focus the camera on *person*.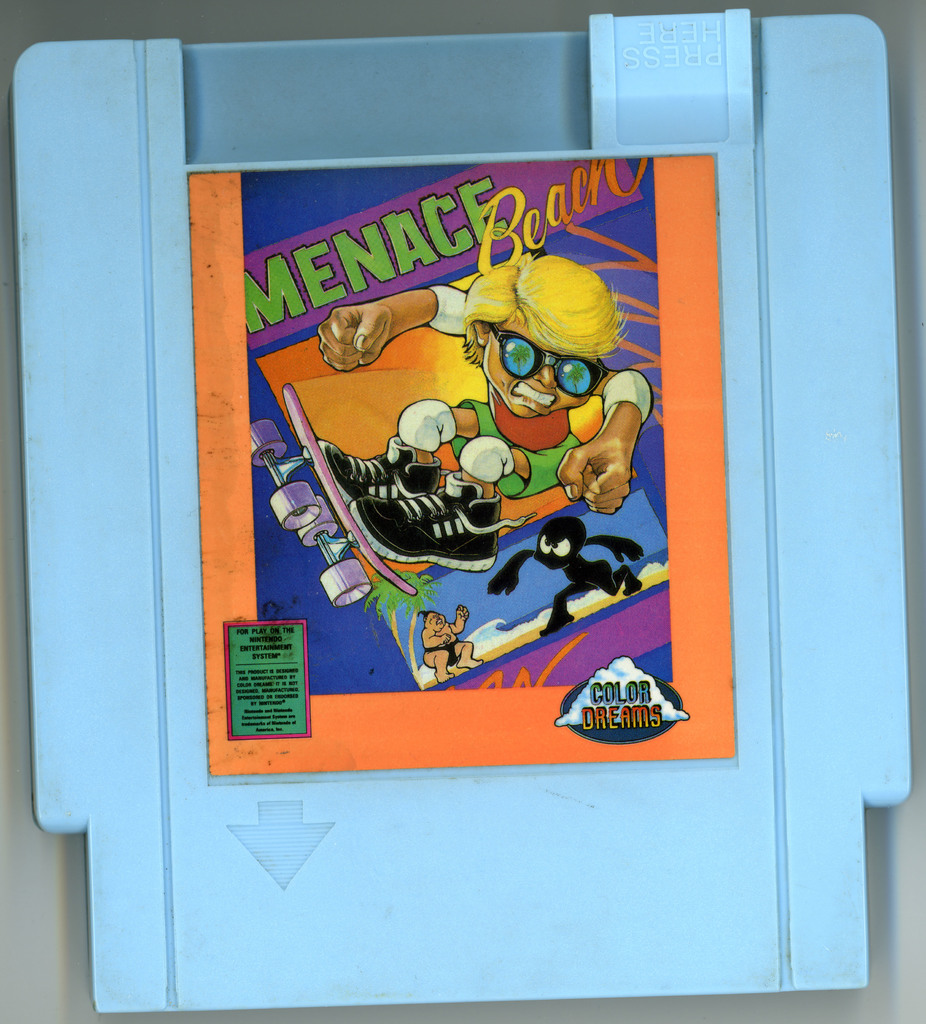
Focus region: rect(309, 244, 663, 525).
